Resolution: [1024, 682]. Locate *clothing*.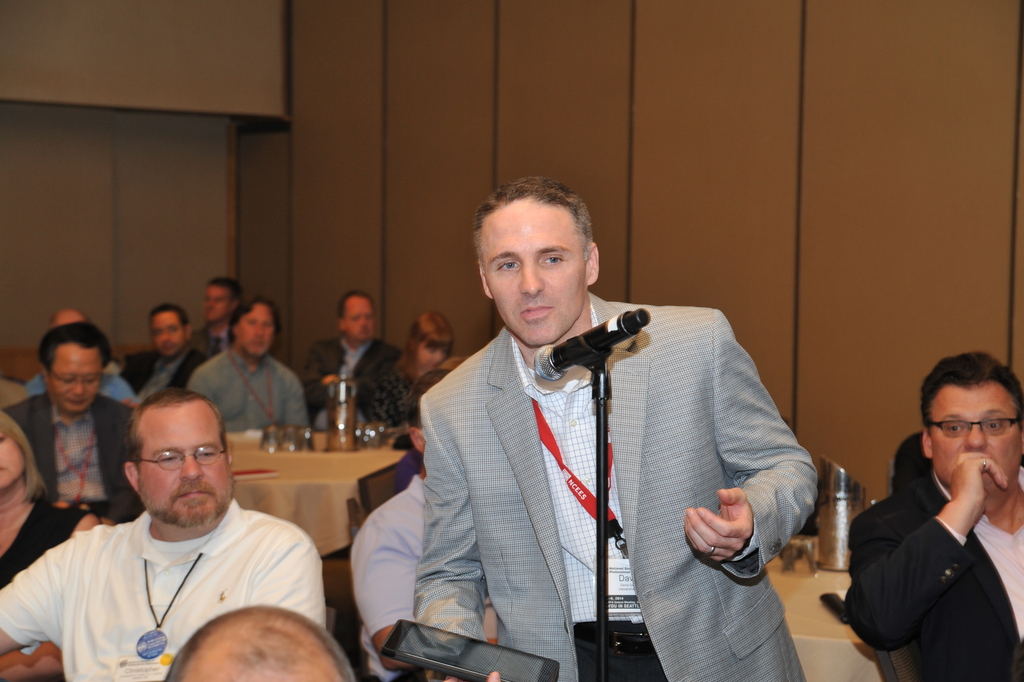
(298,339,399,428).
